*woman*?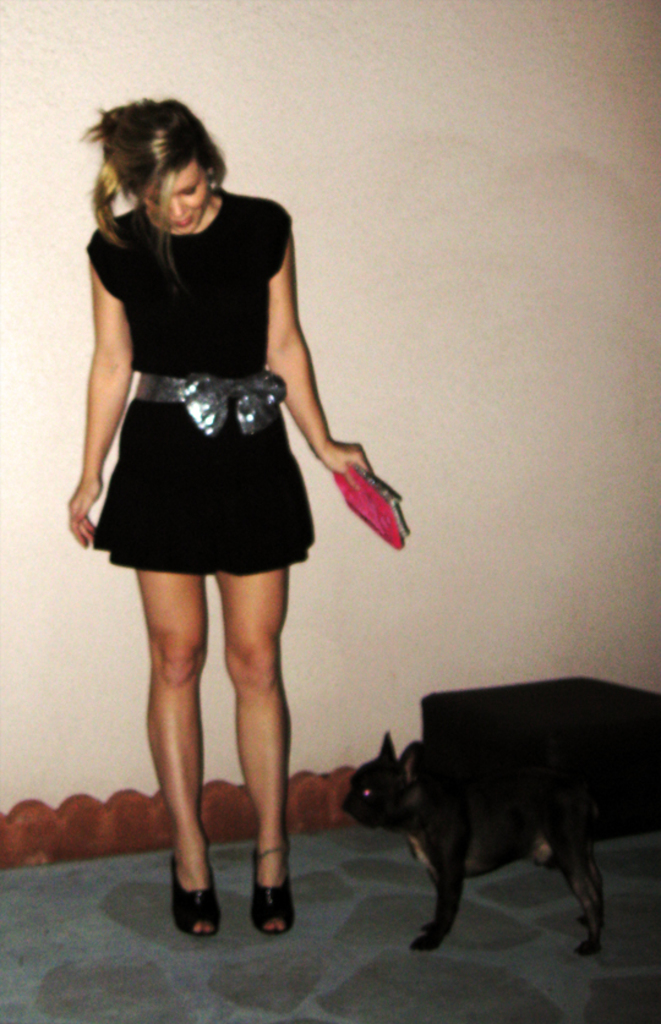
[left=56, top=98, right=394, bottom=845]
